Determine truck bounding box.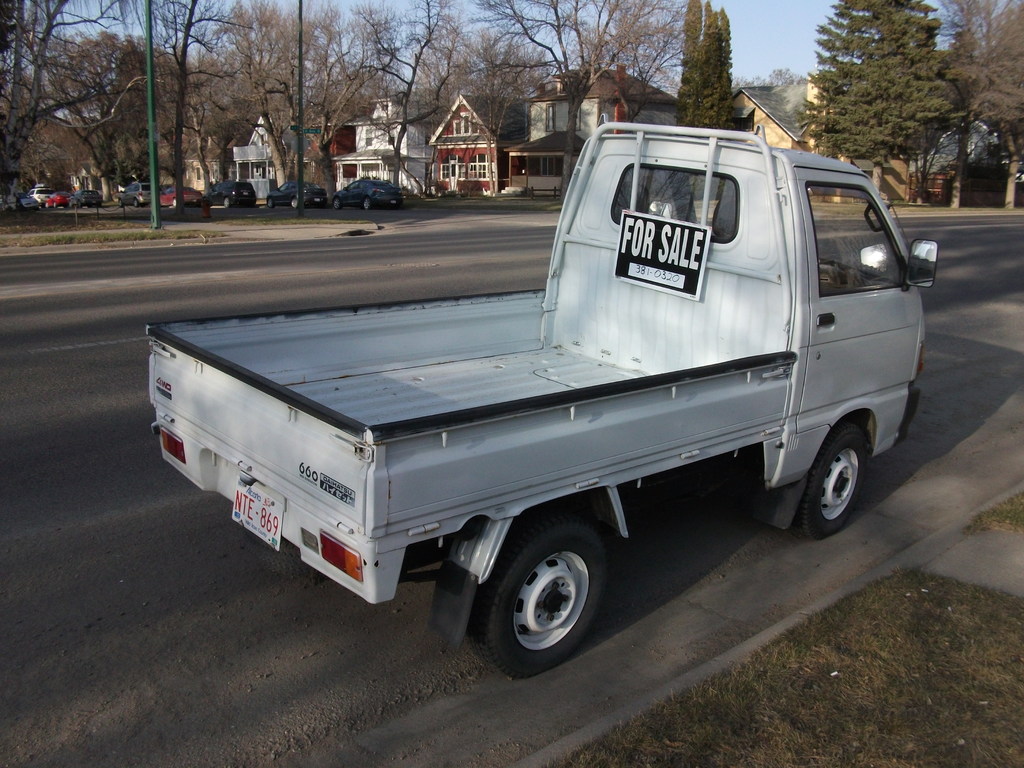
Determined: l=158, t=136, r=920, b=682.
